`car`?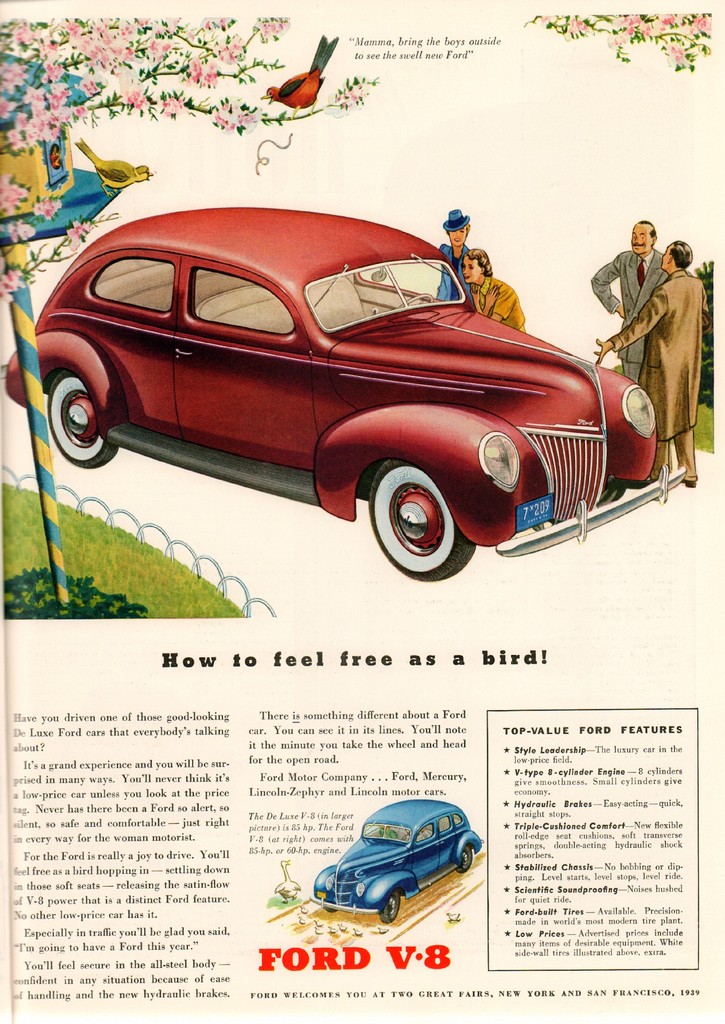
[4, 209, 694, 579]
